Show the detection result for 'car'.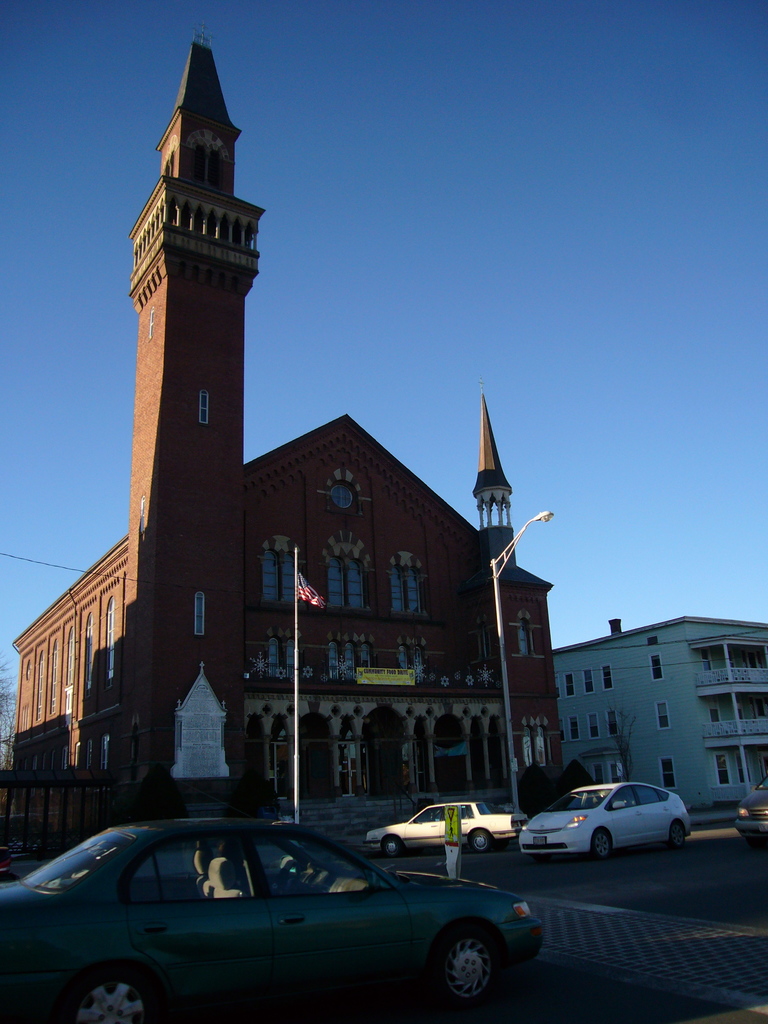
detection(518, 783, 692, 862).
